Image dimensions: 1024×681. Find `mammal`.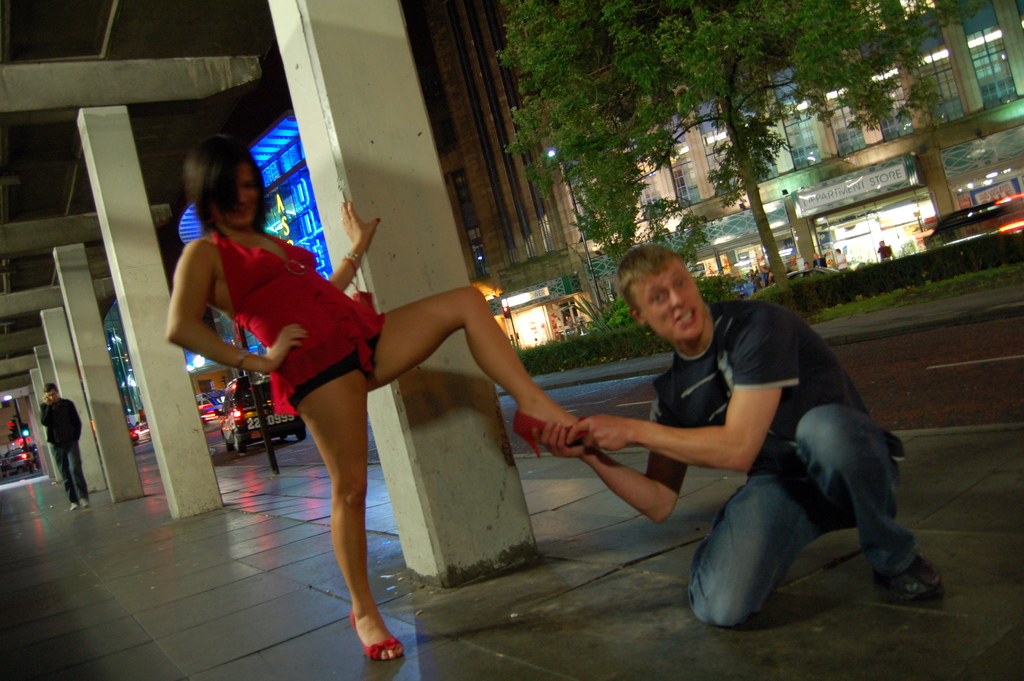
877, 240, 895, 259.
